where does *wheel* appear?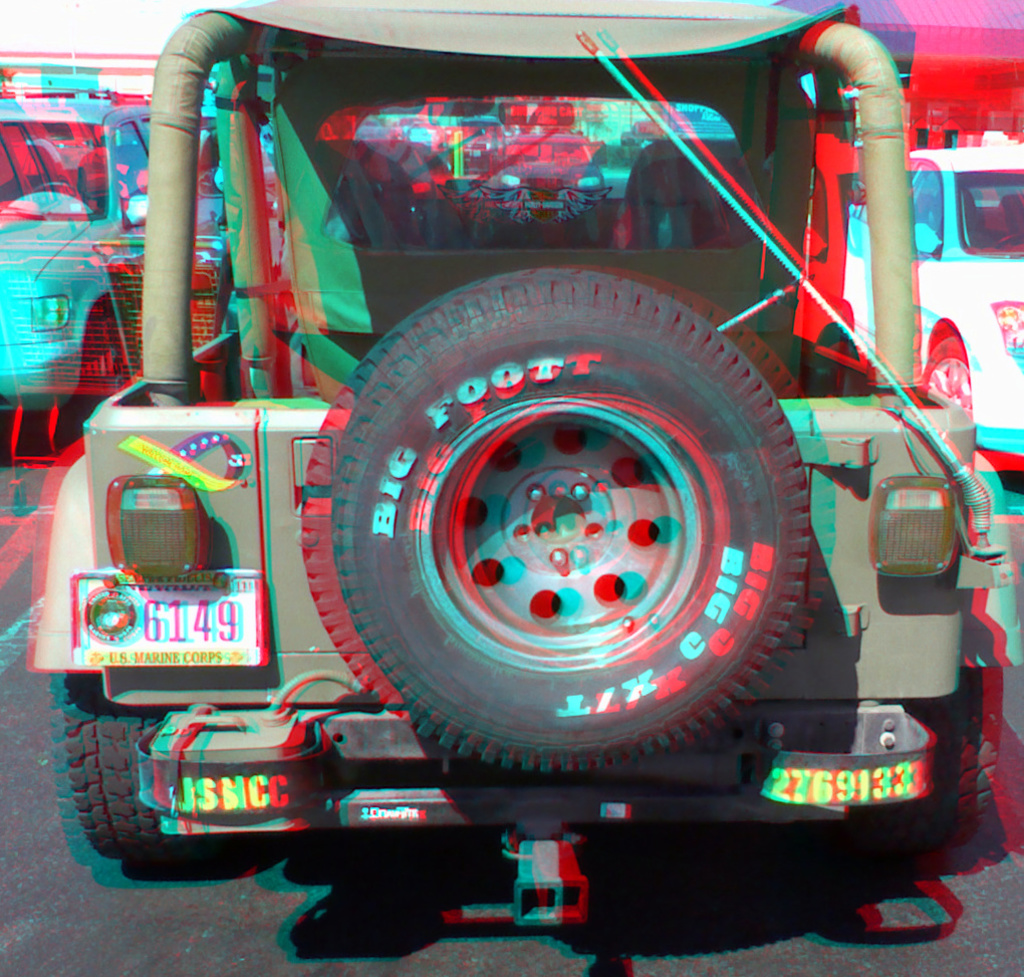
Appears at x1=847, y1=642, x2=1013, y2=852.
